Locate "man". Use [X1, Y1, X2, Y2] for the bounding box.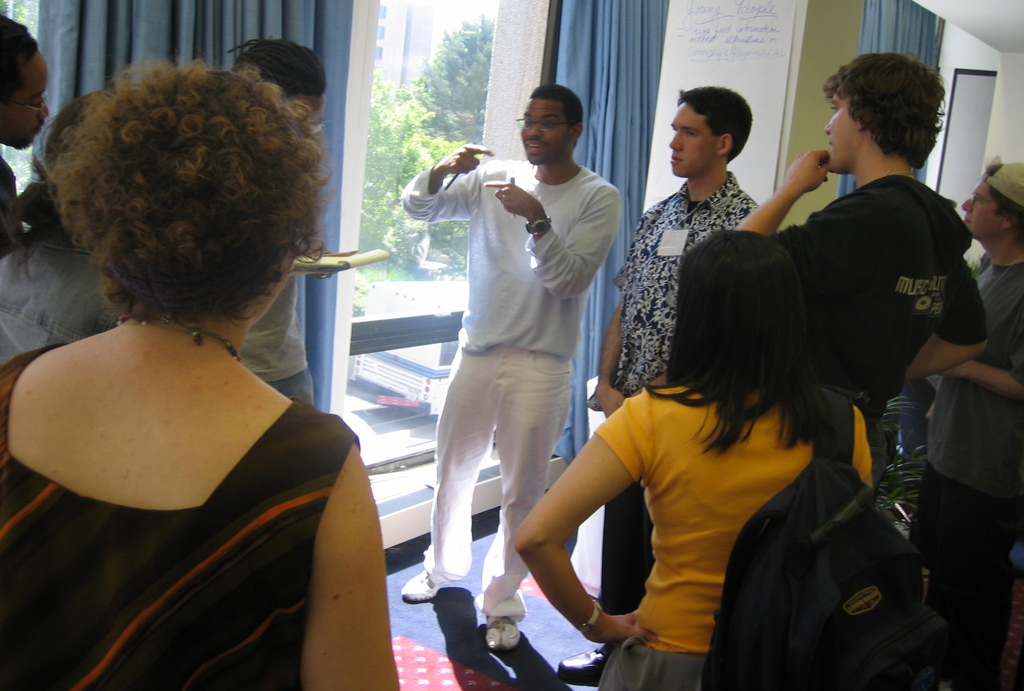
[918, 161, 1023, 690].
